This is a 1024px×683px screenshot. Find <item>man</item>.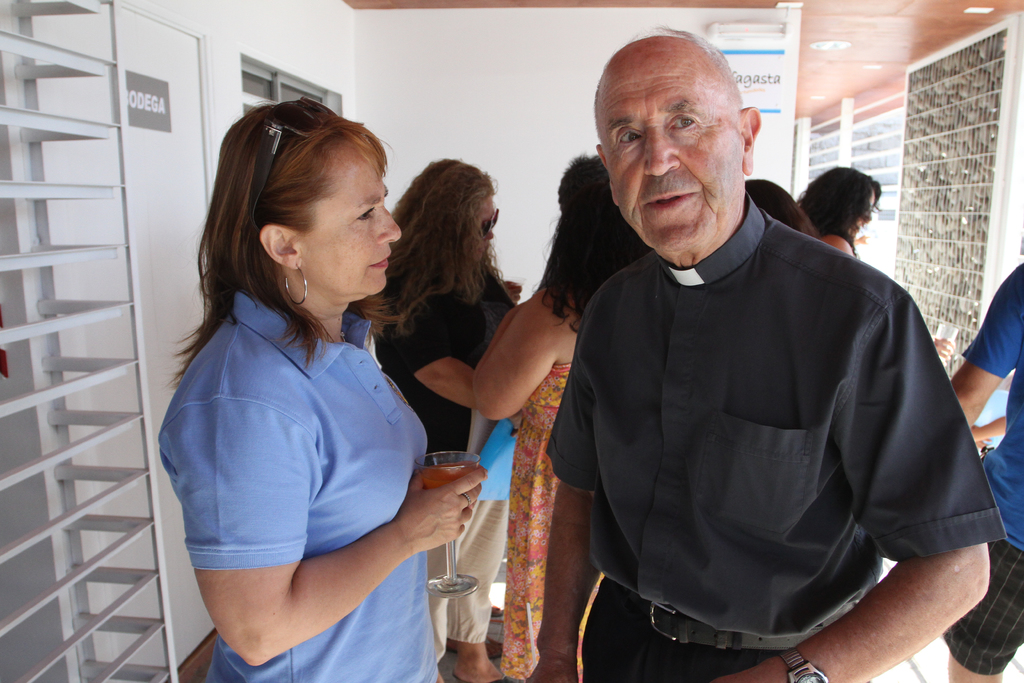
Bounding box: {"x1": 524, "y1": 27, "x2": 1004, "y2": 682}.
